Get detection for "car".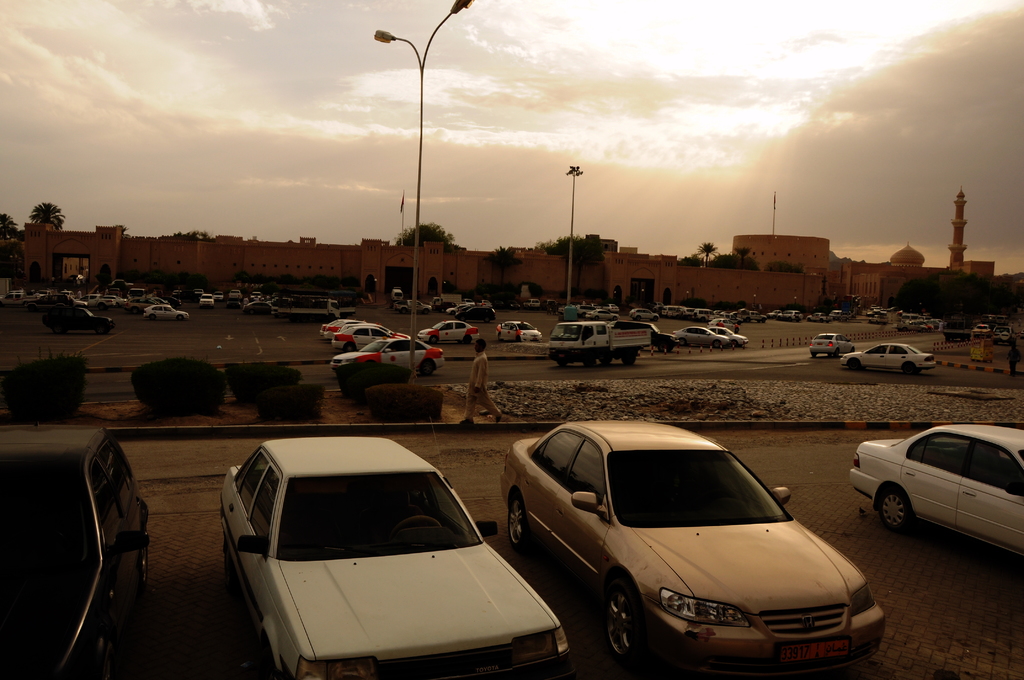
Detection: (142,302,189,318).
